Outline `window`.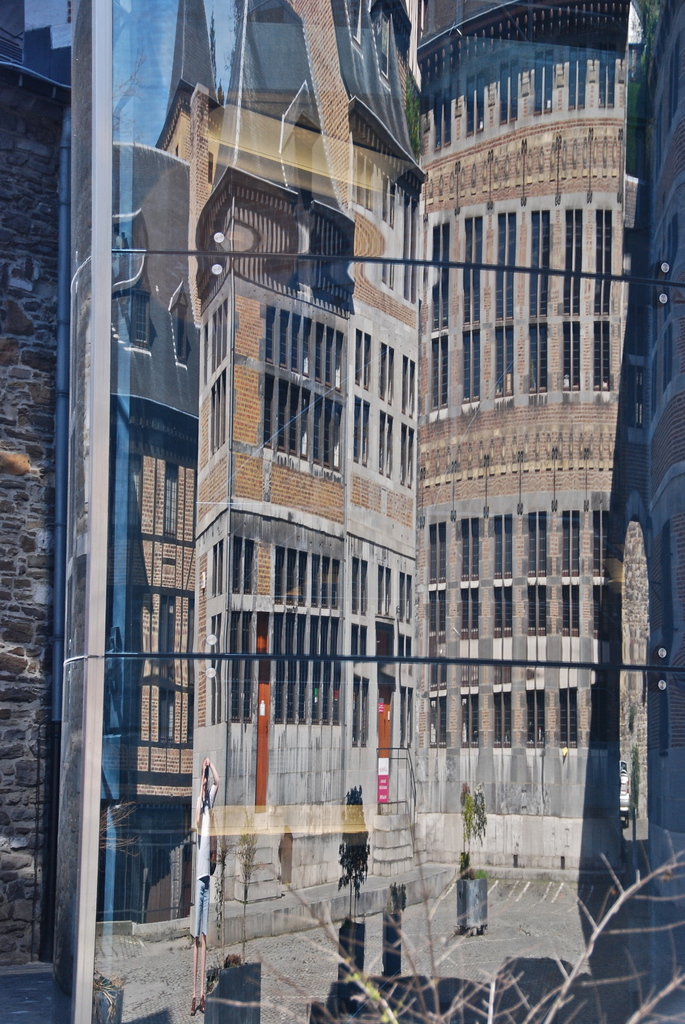
Outline: 496, 63, 517, 121.
